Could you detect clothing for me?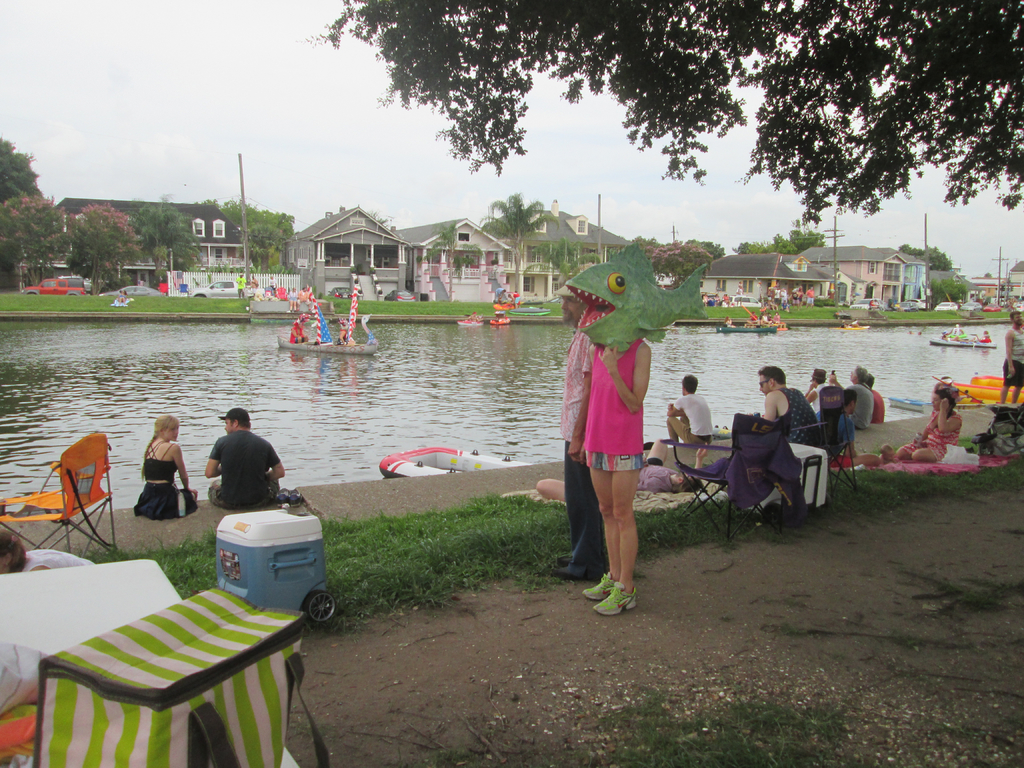
Detection result: x1=287, y1=318, x2=306, y2=344.
